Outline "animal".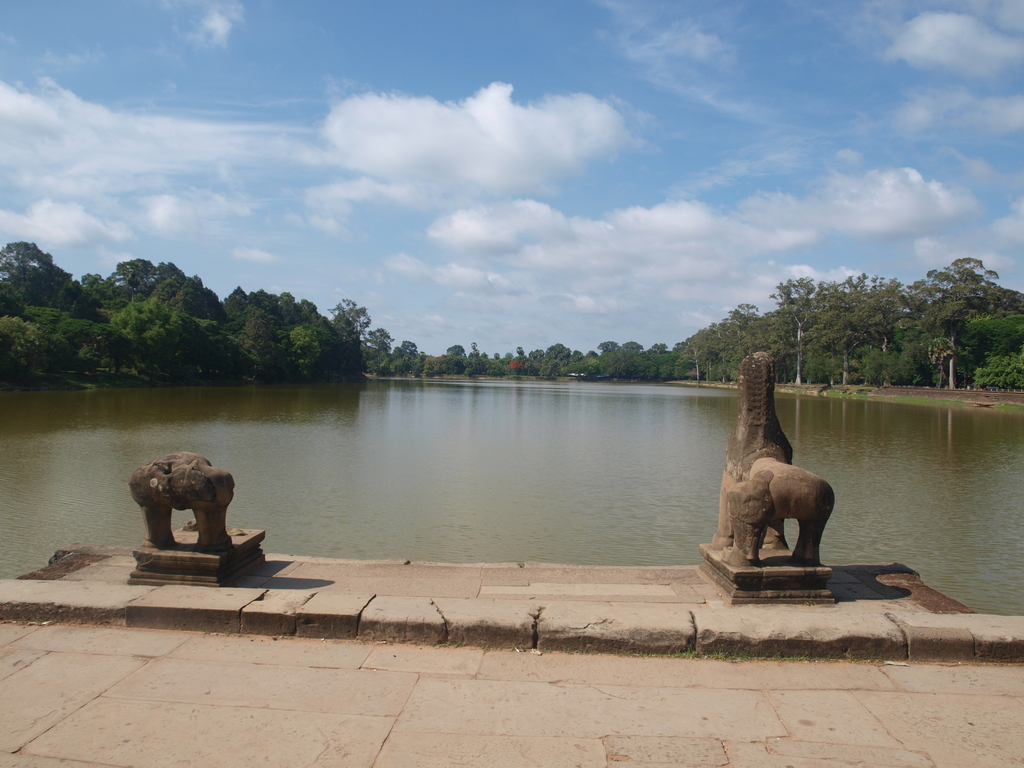
Outline: (x1=716, y1=348, x2=836, y2=570).
